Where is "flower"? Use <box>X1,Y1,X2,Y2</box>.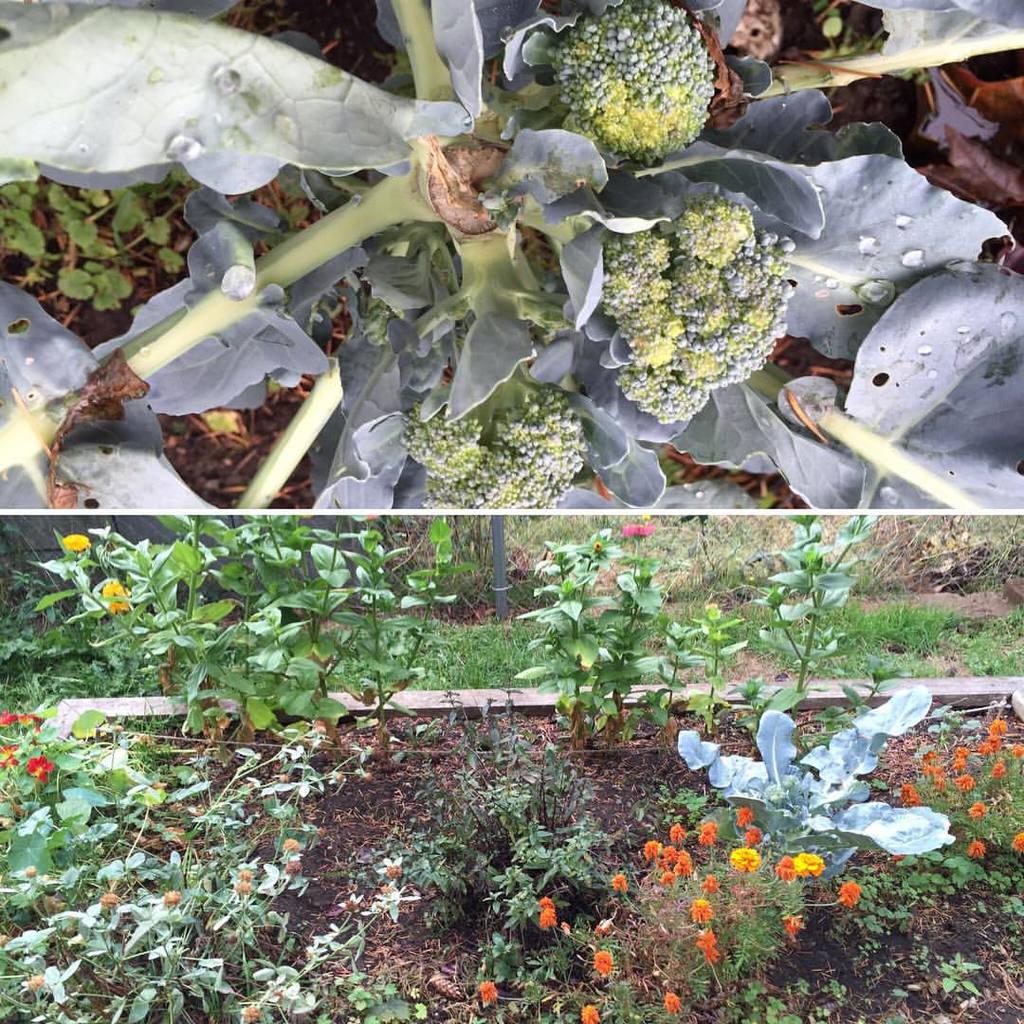
<box>683,929,721,964</box>.
